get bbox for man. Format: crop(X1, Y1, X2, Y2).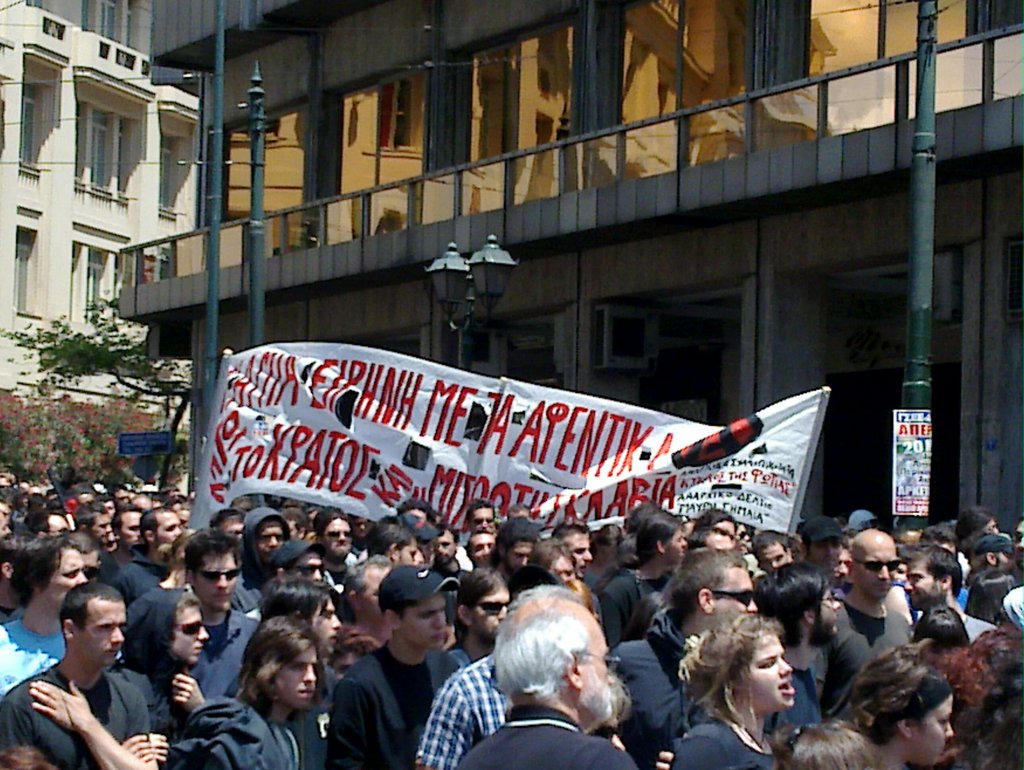
crop(553, 520, 596, 577).
